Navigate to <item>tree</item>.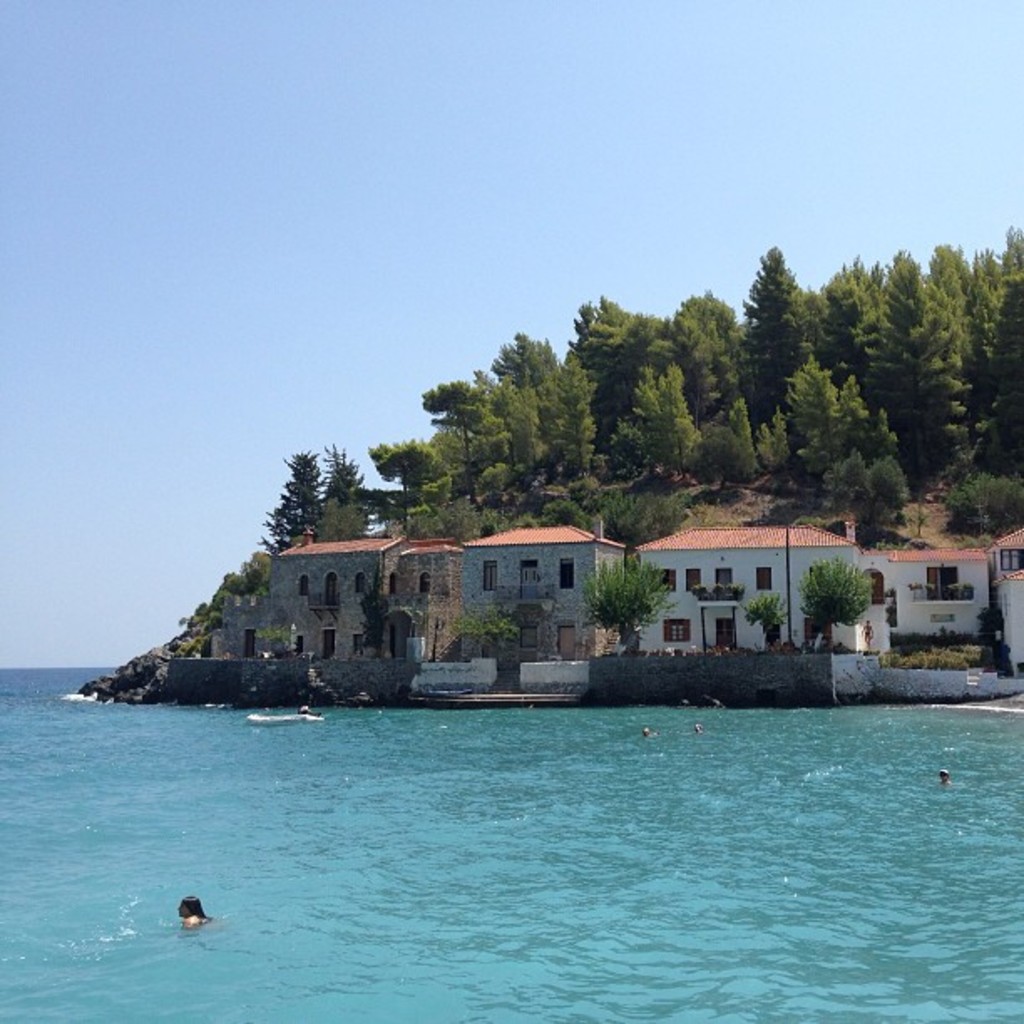
Navigation target: Rect(365, 433, 450, 529).
